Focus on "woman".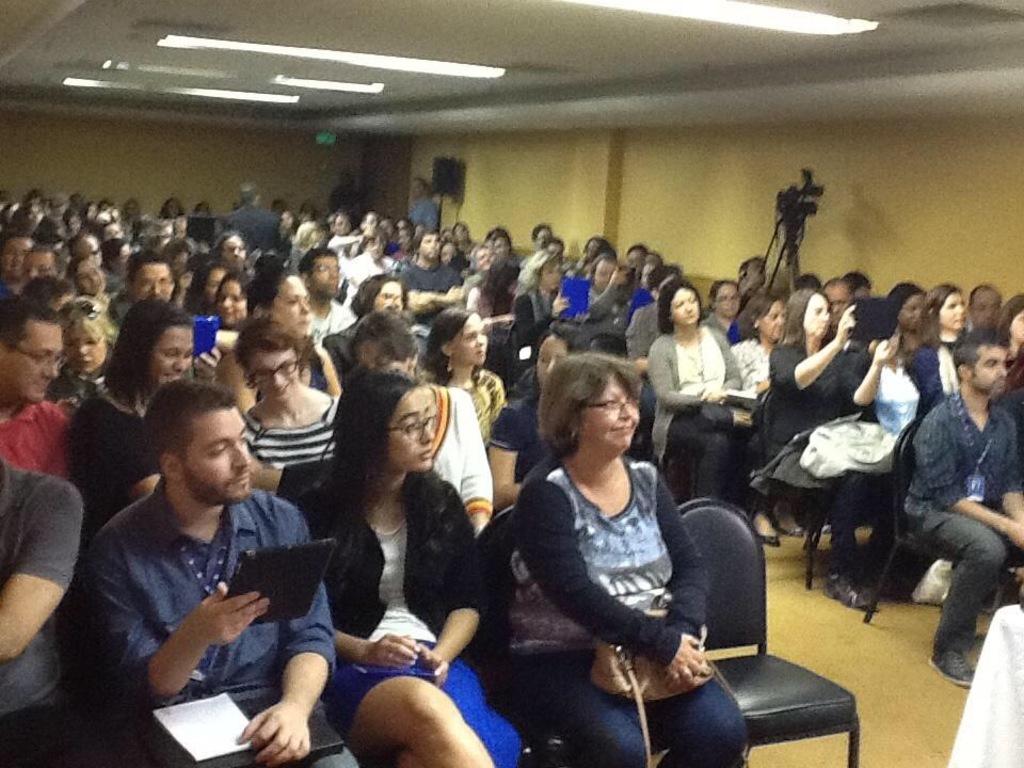
Focused at [left=507, top=301, right=726, bottom=759].
